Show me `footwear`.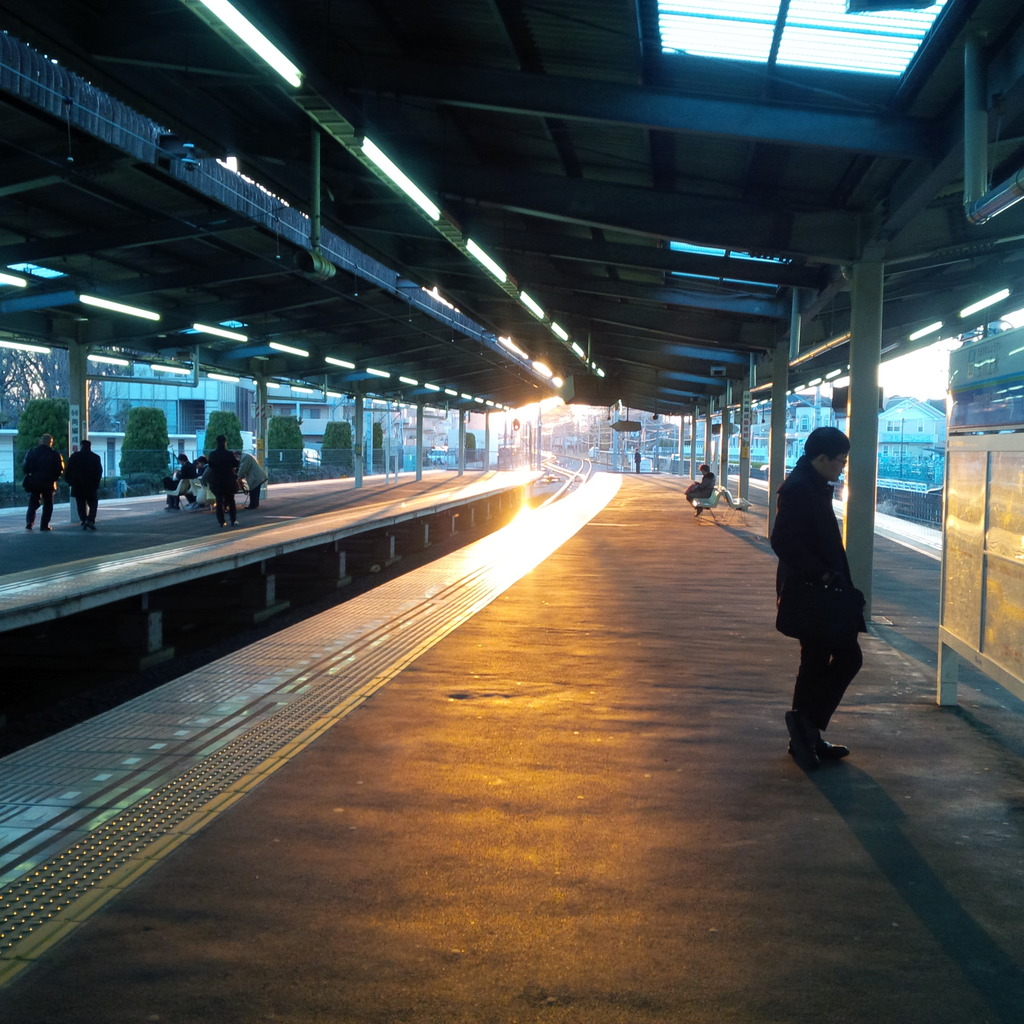
`footwear` is here: (790,734,849,769).
